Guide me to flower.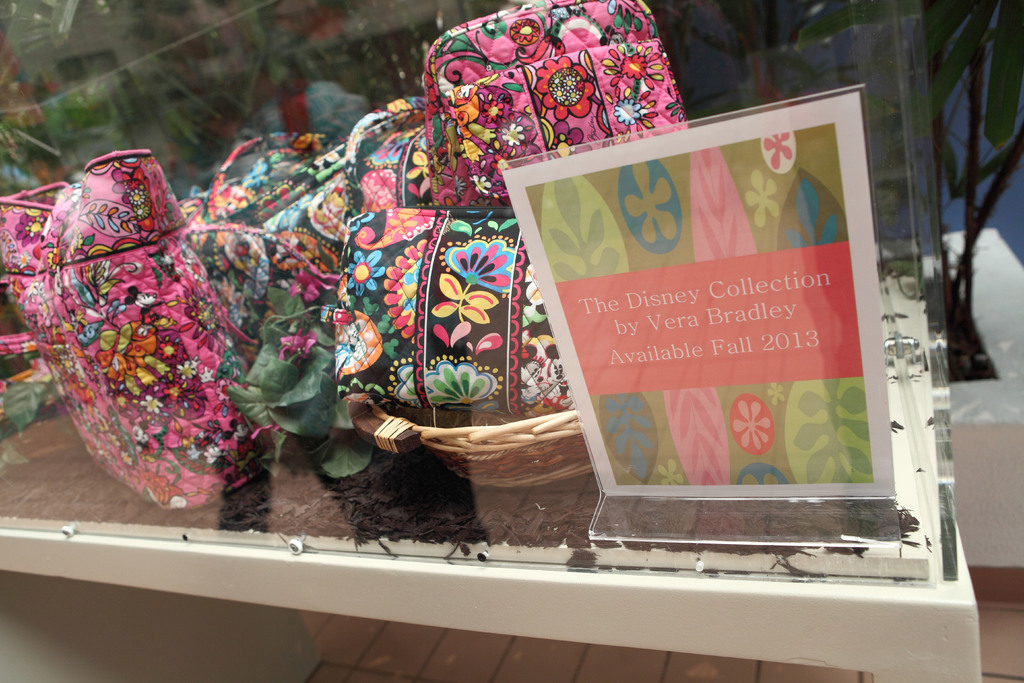
Guidance: crop(471, 174, 499, 194).
